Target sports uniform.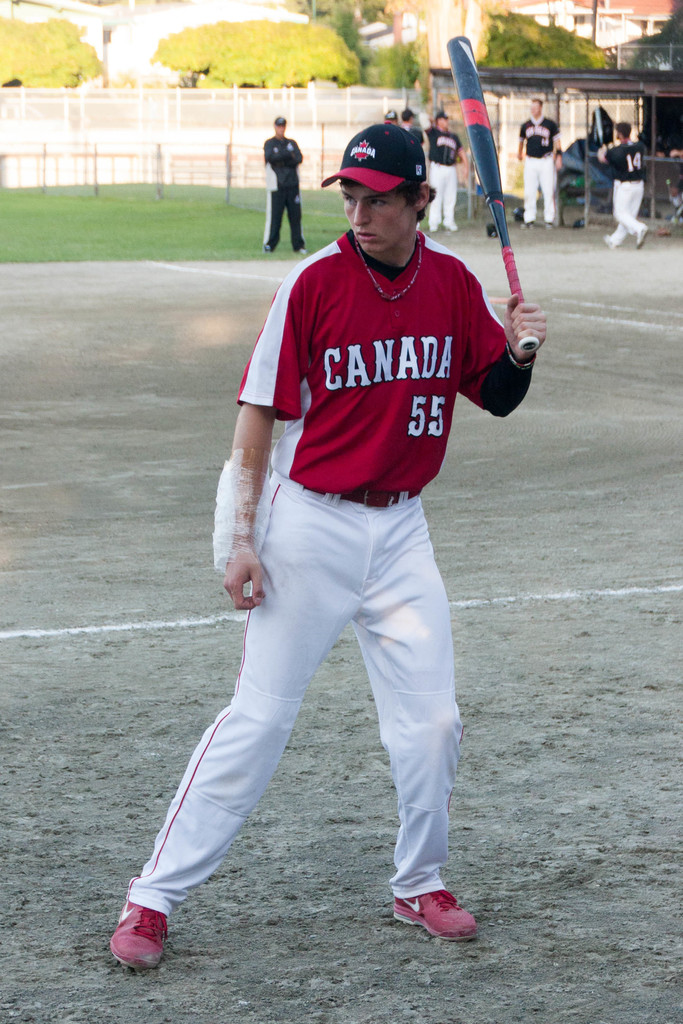
Target region: <box>383,108,395,122</box>.
